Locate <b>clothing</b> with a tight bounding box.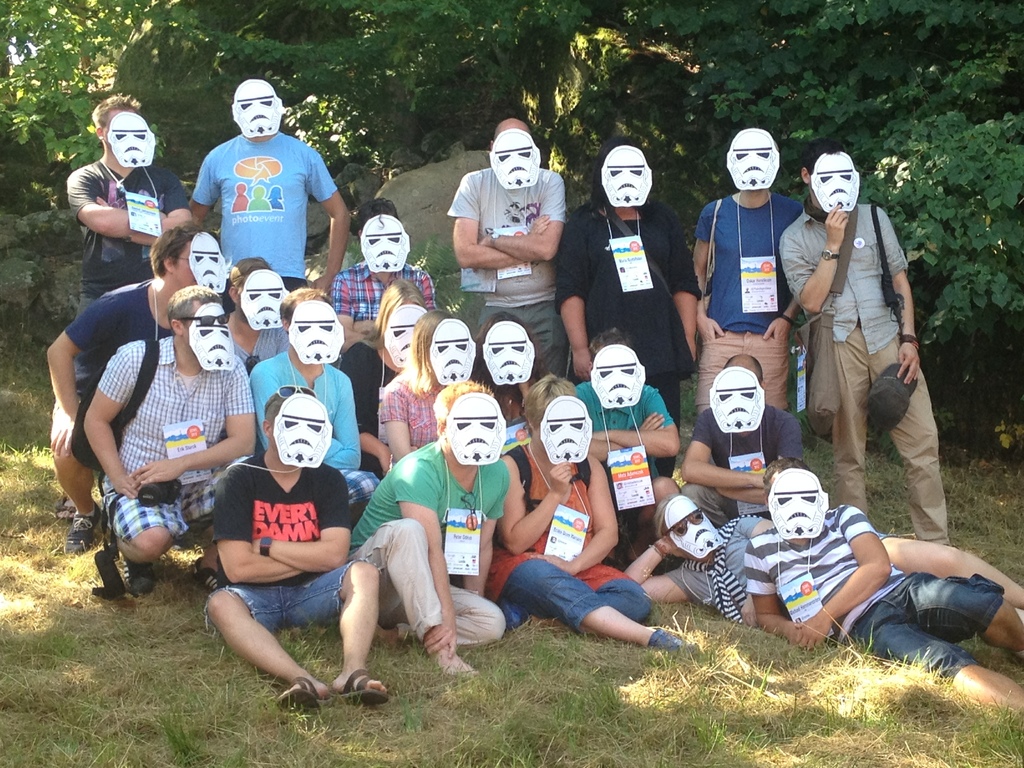
561 364 696 516.
